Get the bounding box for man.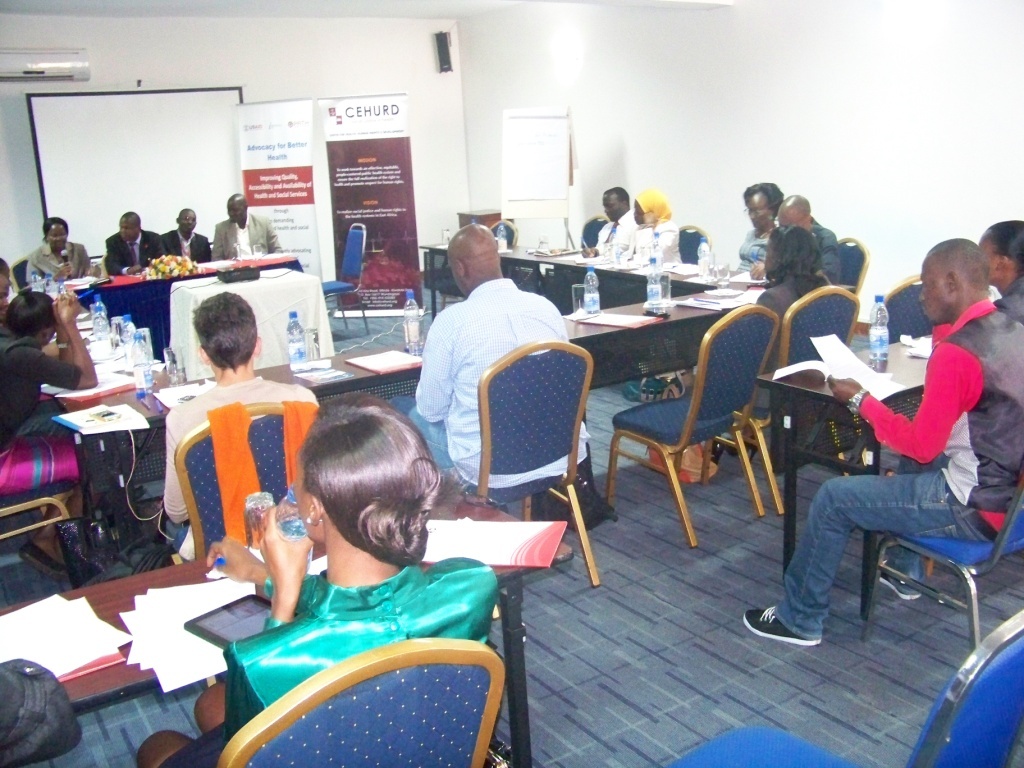
[x1=208, y1=195, x2=281, y2=261].
